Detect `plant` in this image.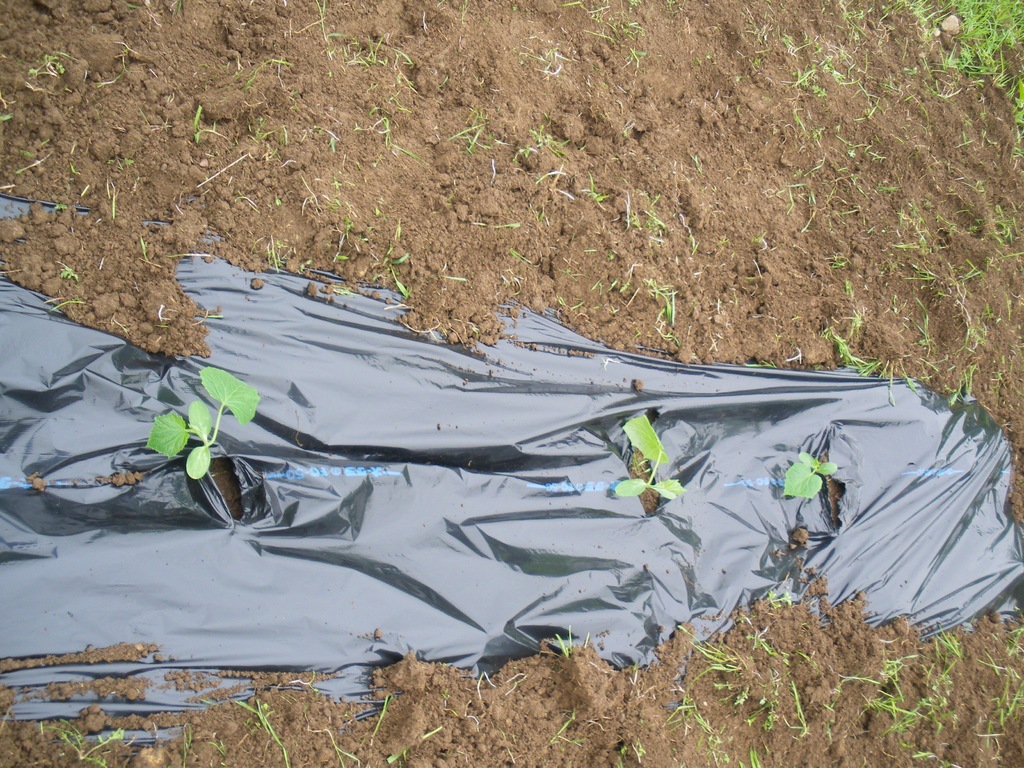
Detection: (372,220,420,317).
